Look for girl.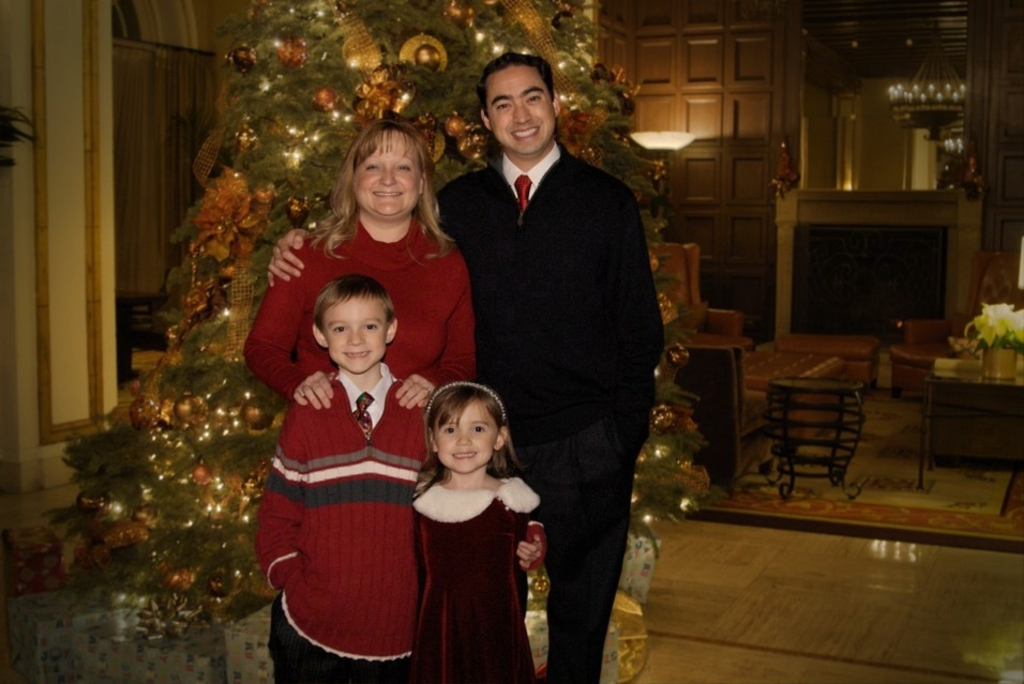
Found: x1=403 y1=378 x2=559 y2=670.
